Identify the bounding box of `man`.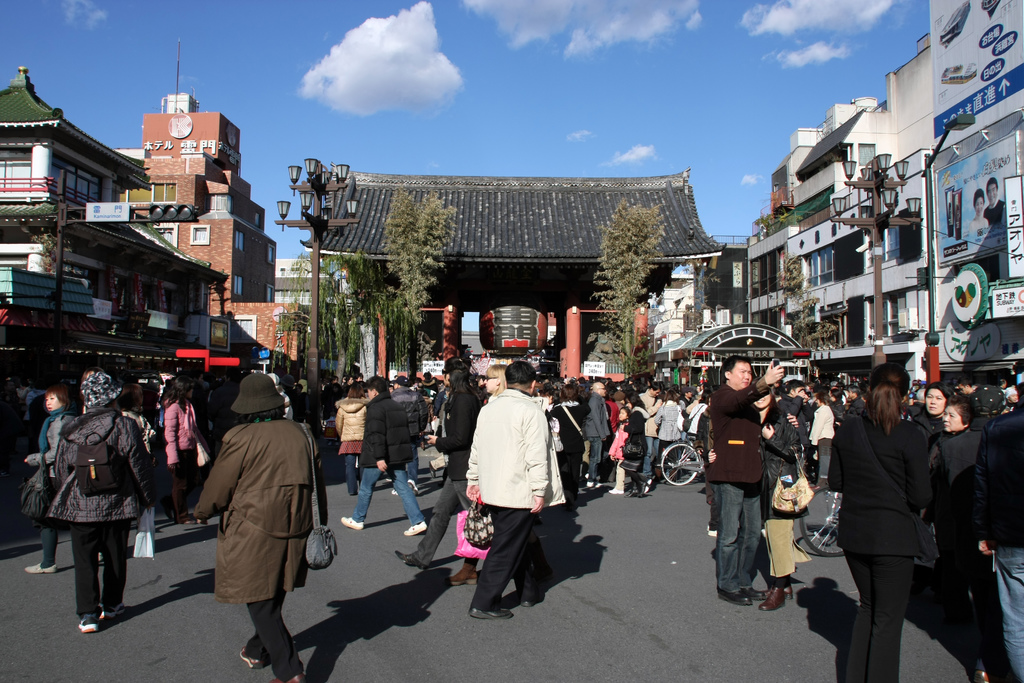
[705,355,792,603].
